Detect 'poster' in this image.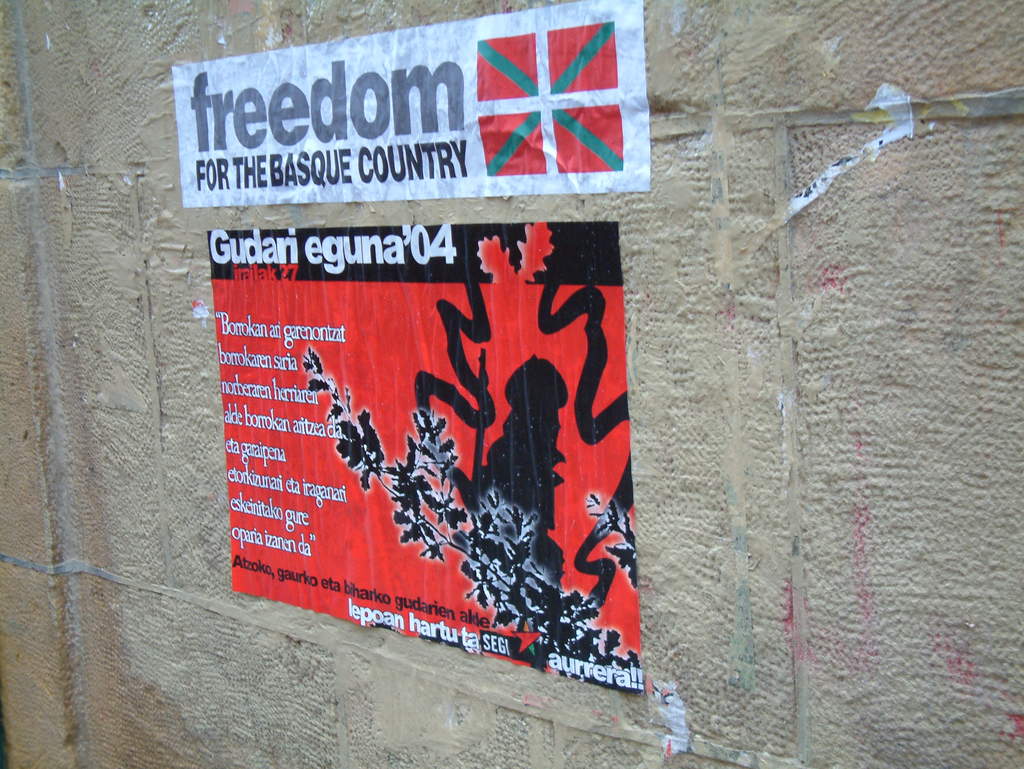
Detection: select_region(207, 219, 642, 689).
